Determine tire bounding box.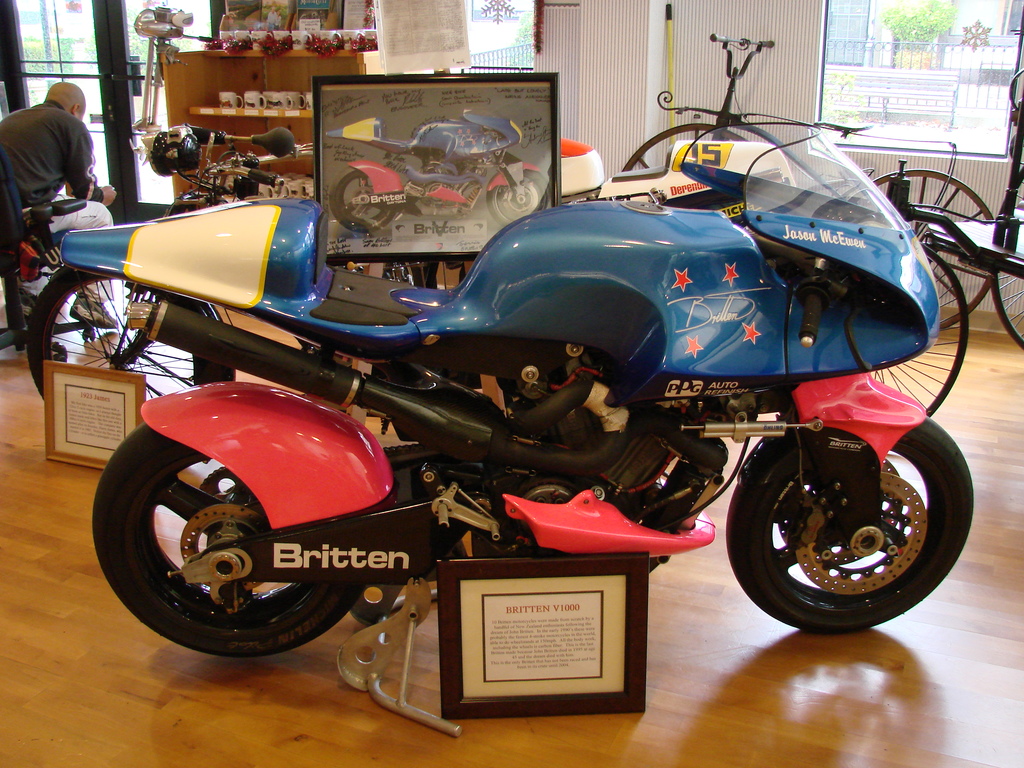
Determined: <box>992,164,1023,349</box>.
